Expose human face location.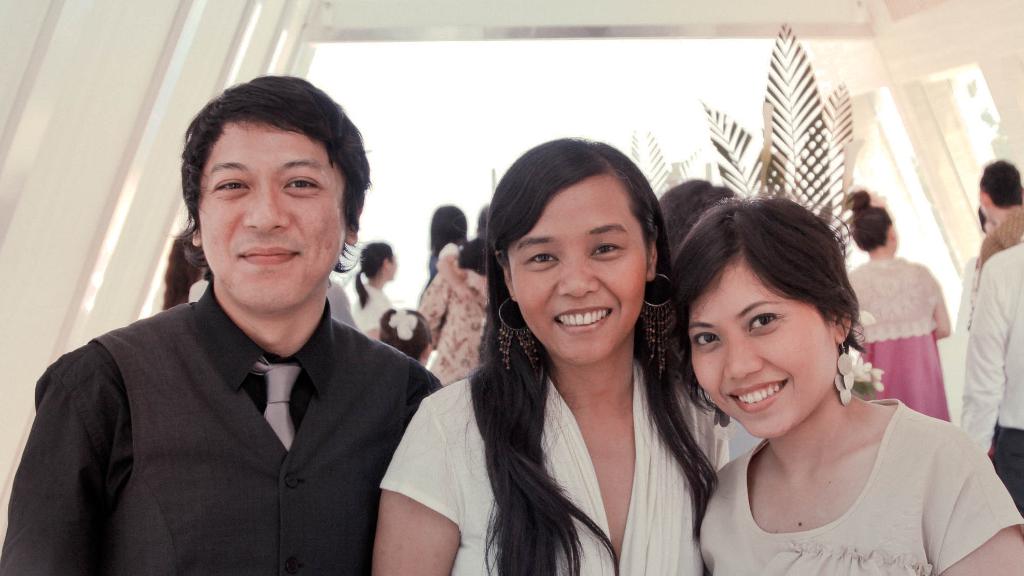
Exposed at [left=198, top=123, right=345, bottom=312].
